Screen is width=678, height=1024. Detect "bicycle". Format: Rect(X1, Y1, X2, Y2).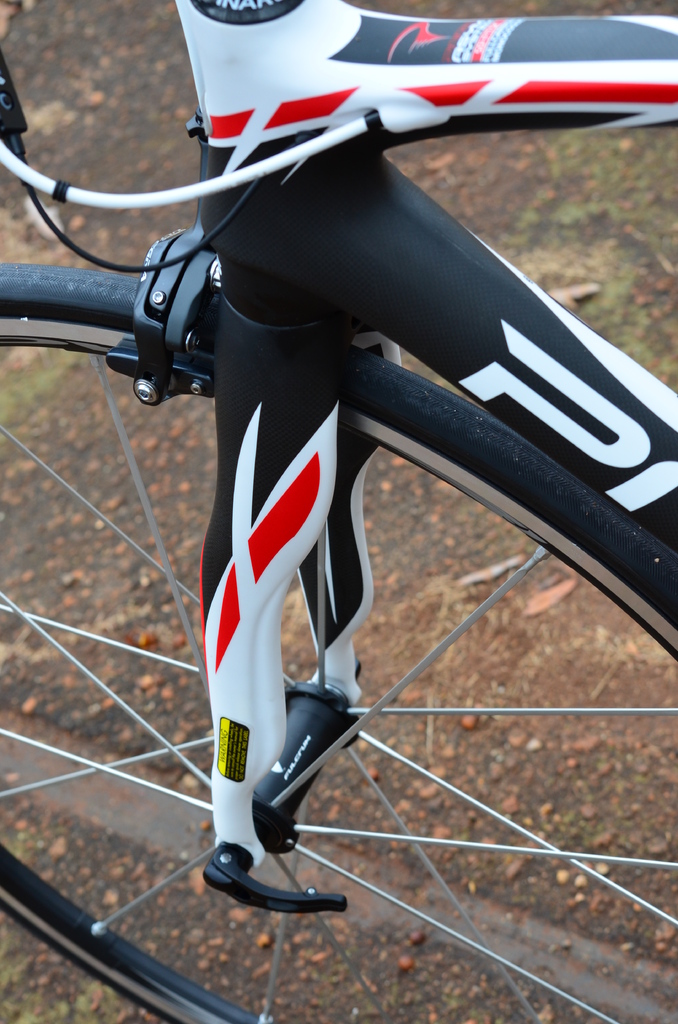
Rect(0, 0, 677, 916).
